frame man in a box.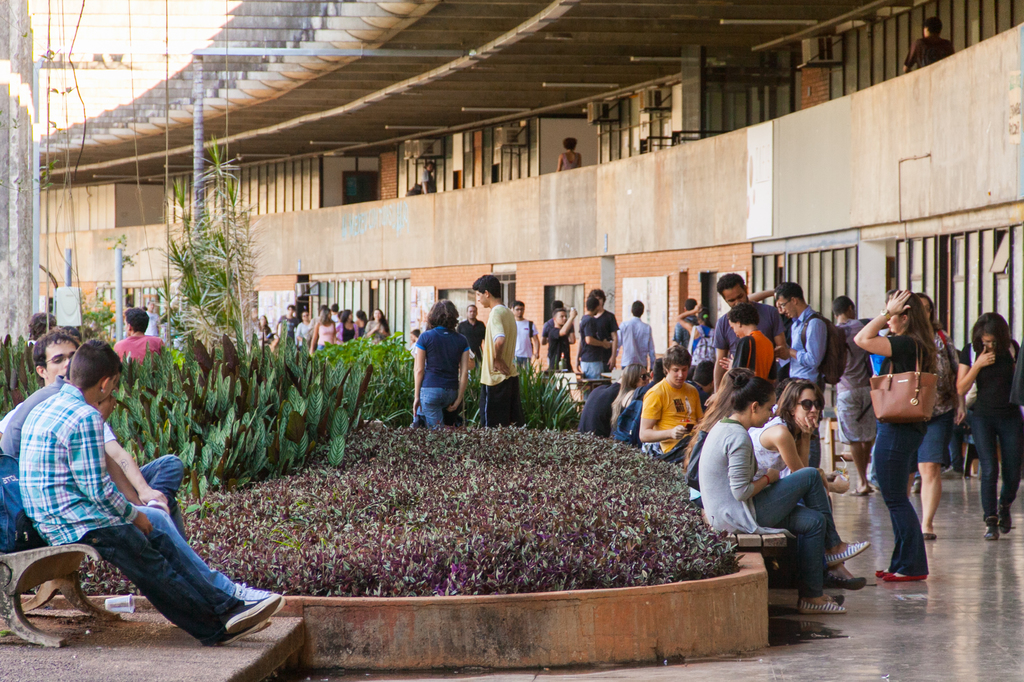
box=[0, 351, 284, 620].
